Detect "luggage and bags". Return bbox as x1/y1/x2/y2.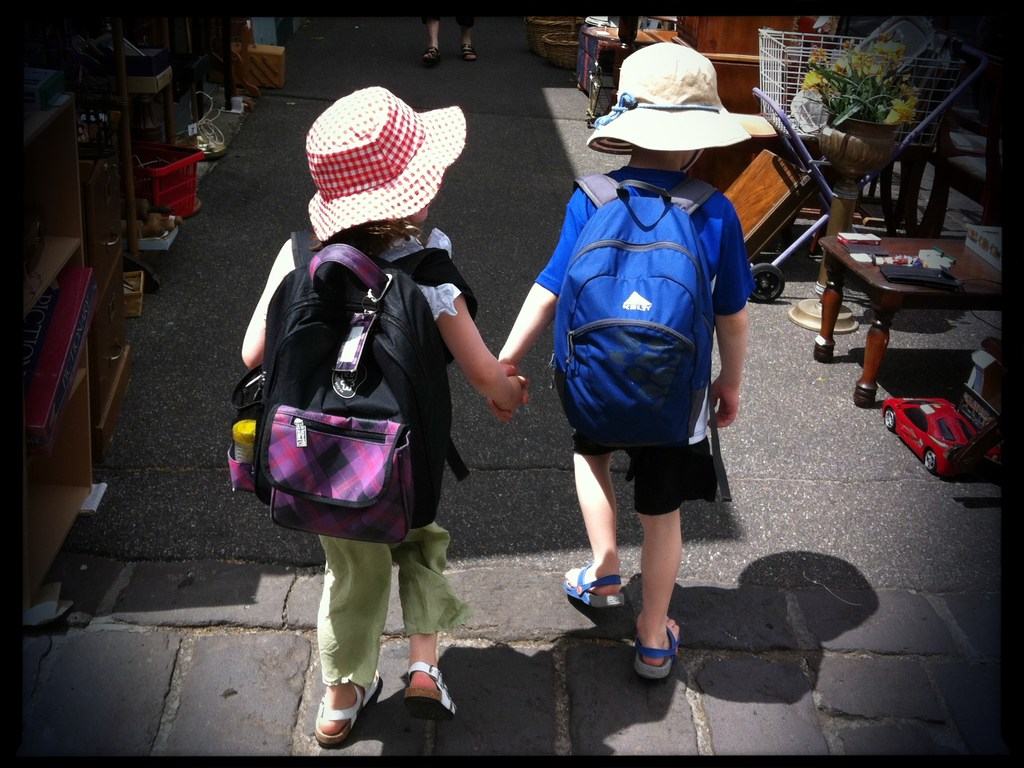
543/167/723/453.
